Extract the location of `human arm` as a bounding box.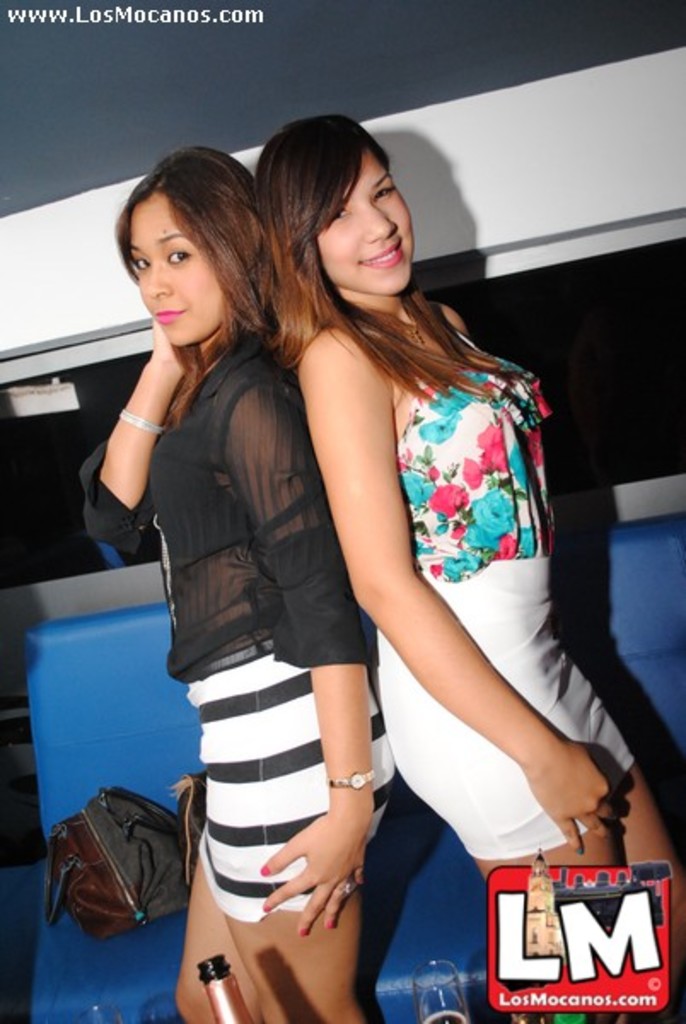
bbox=[300, 316, 570, 867].
